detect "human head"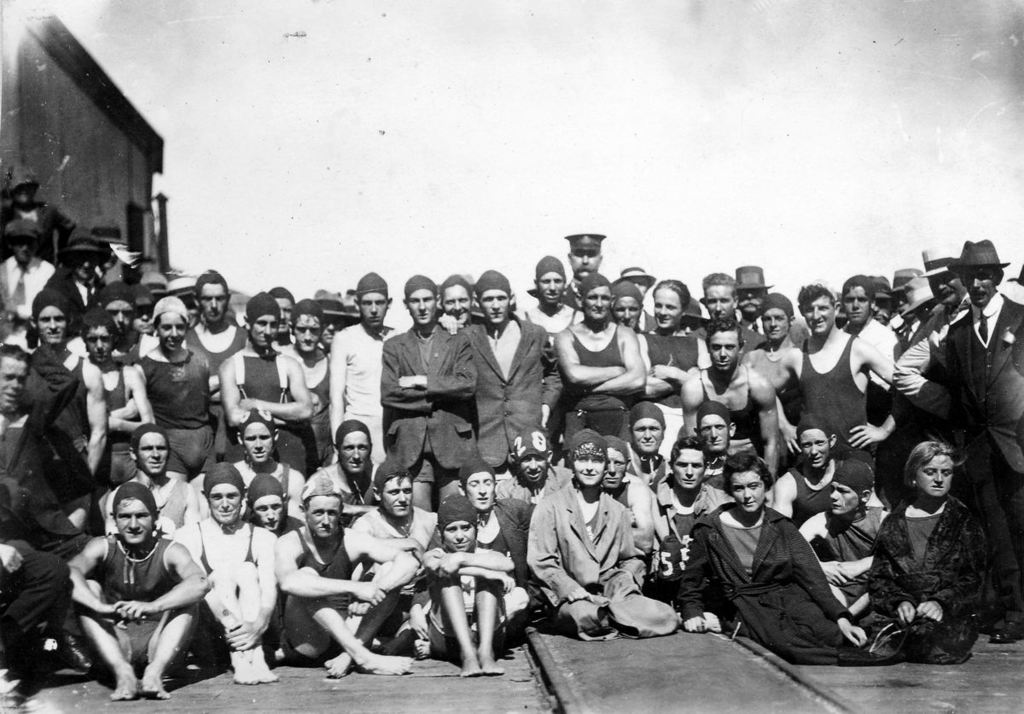
x1=358, y1=273, x2=393, y2=327
